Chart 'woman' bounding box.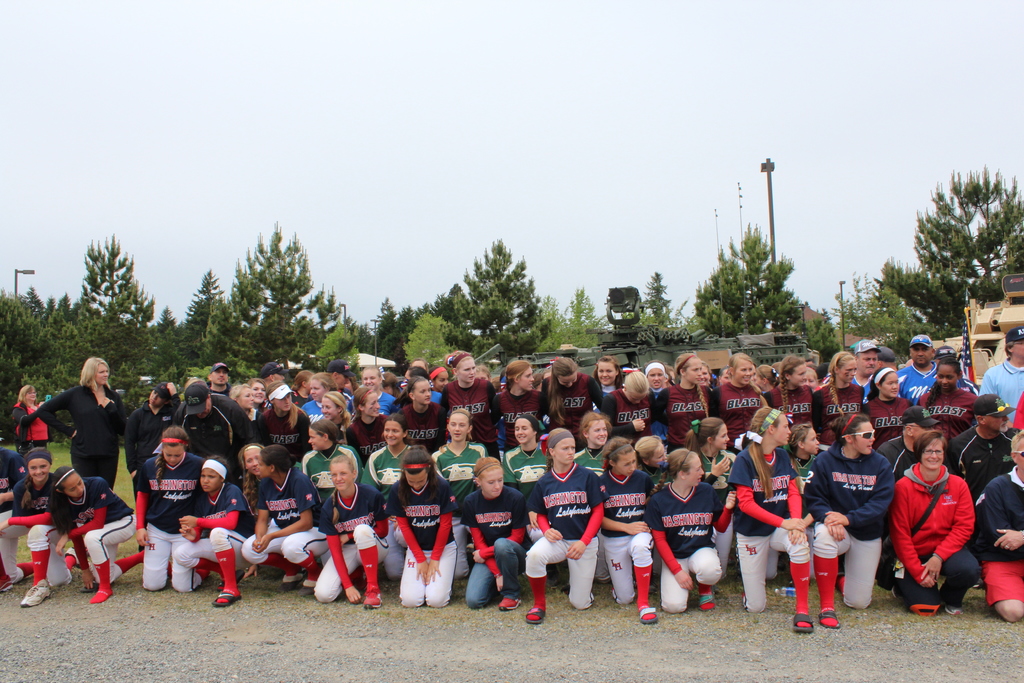
Charted: (456, 452, 525, 614).
